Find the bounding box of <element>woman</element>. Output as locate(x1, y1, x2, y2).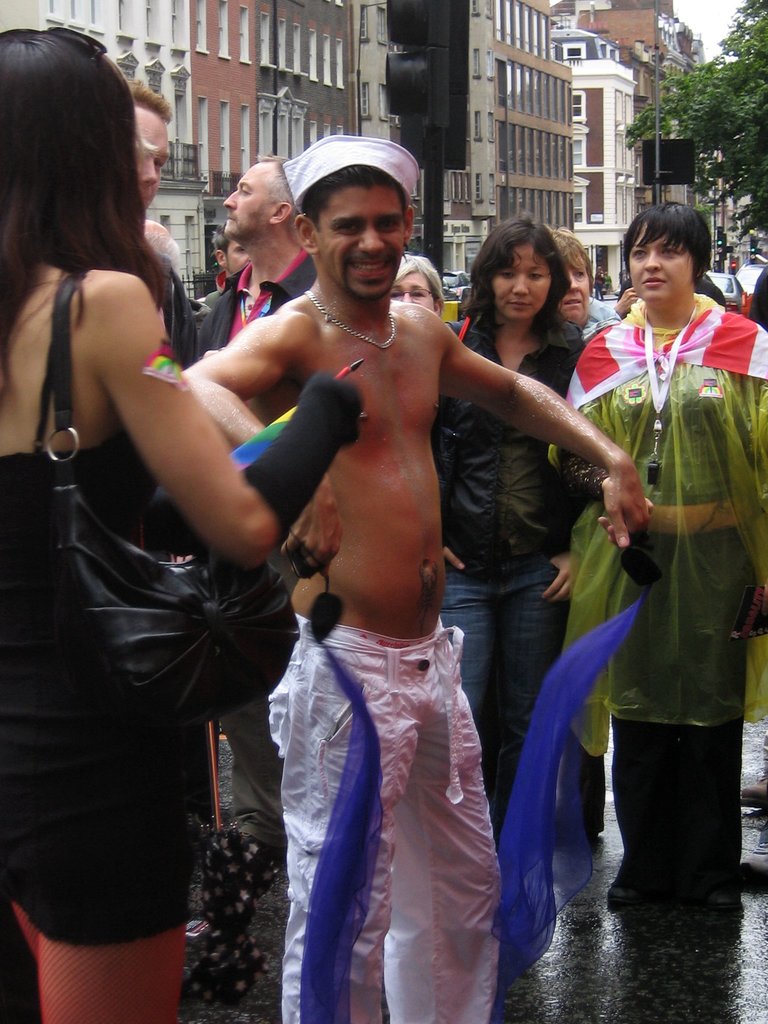
locate(548, 198, 767, 917).
